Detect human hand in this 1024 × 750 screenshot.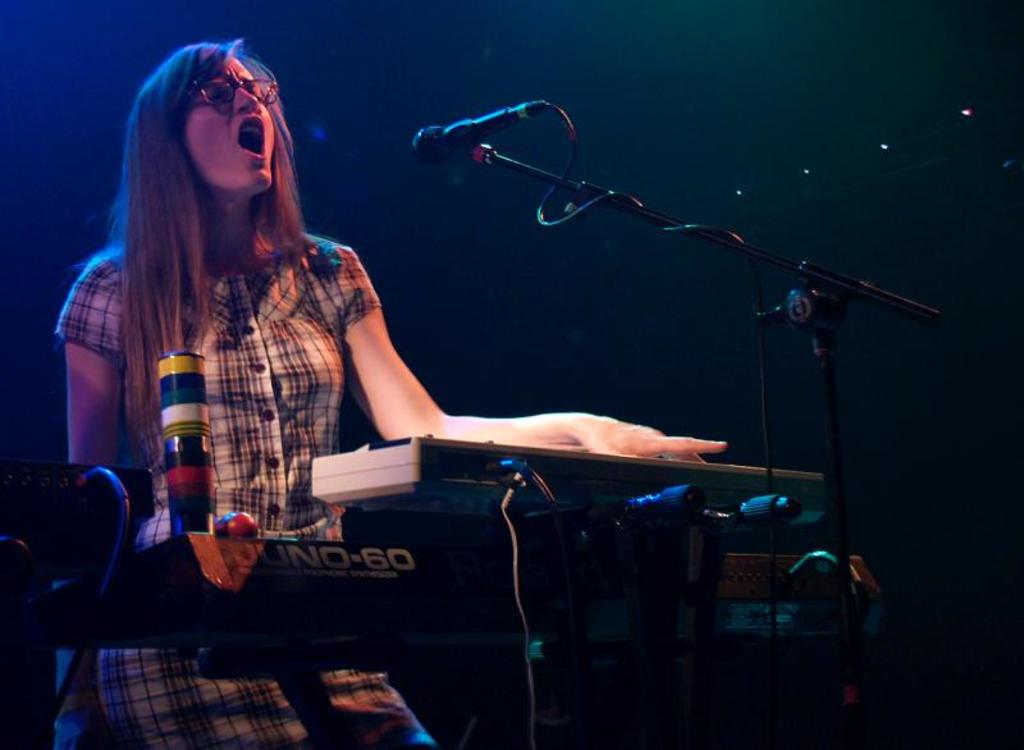
Detection: rect(566, 415, 728, 459).
